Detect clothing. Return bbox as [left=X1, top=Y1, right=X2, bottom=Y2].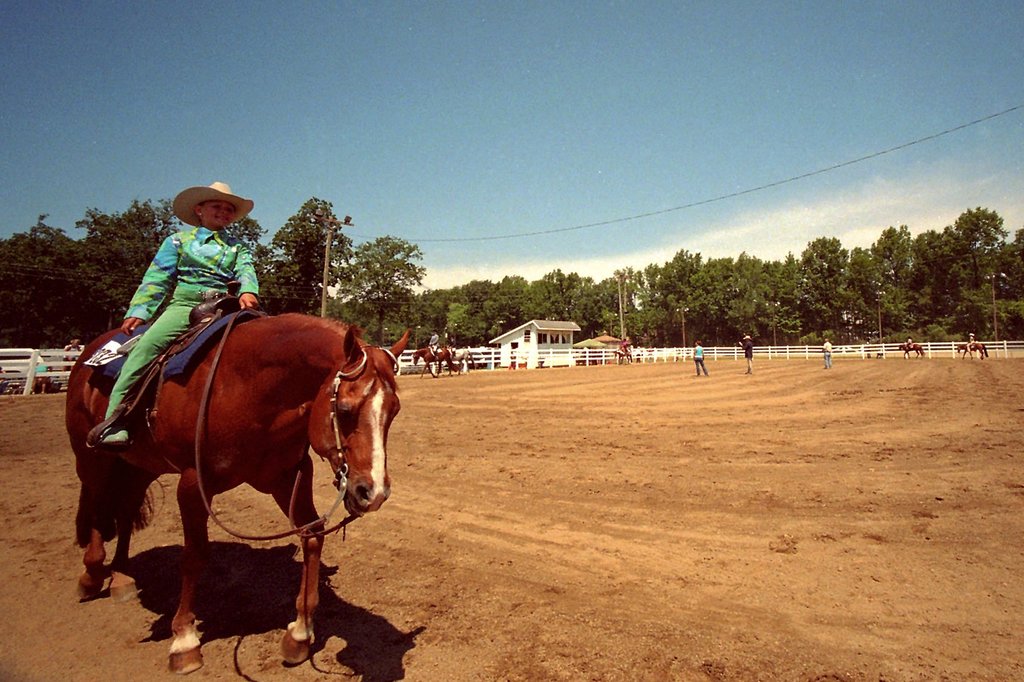
[left=62, top=346, right=82, bottom=364].
